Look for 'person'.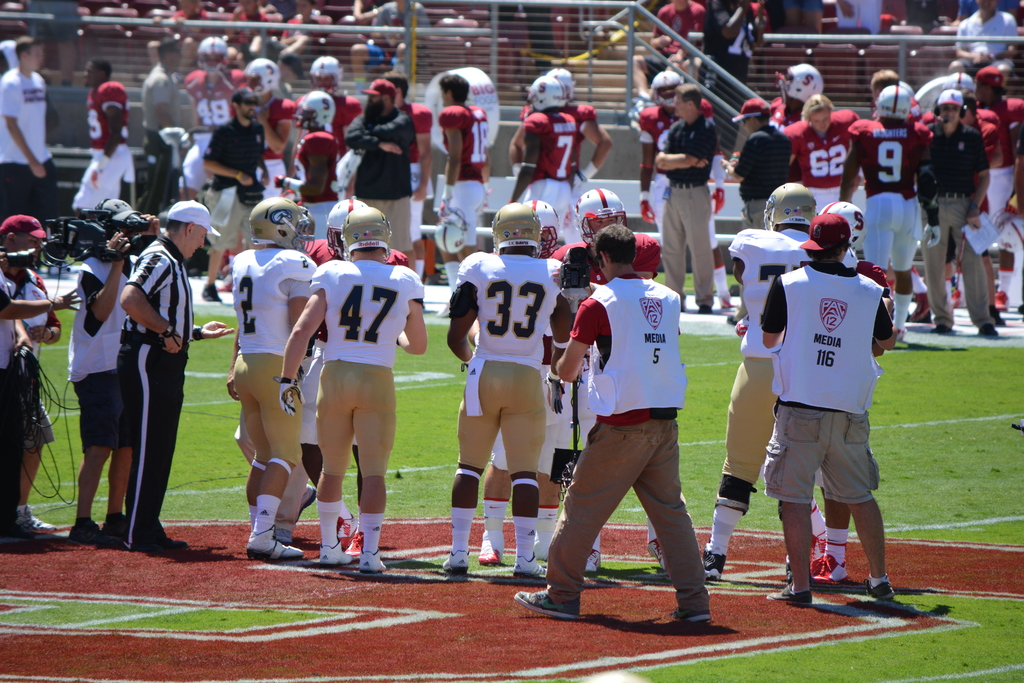
Found: (650,83,726,290).
